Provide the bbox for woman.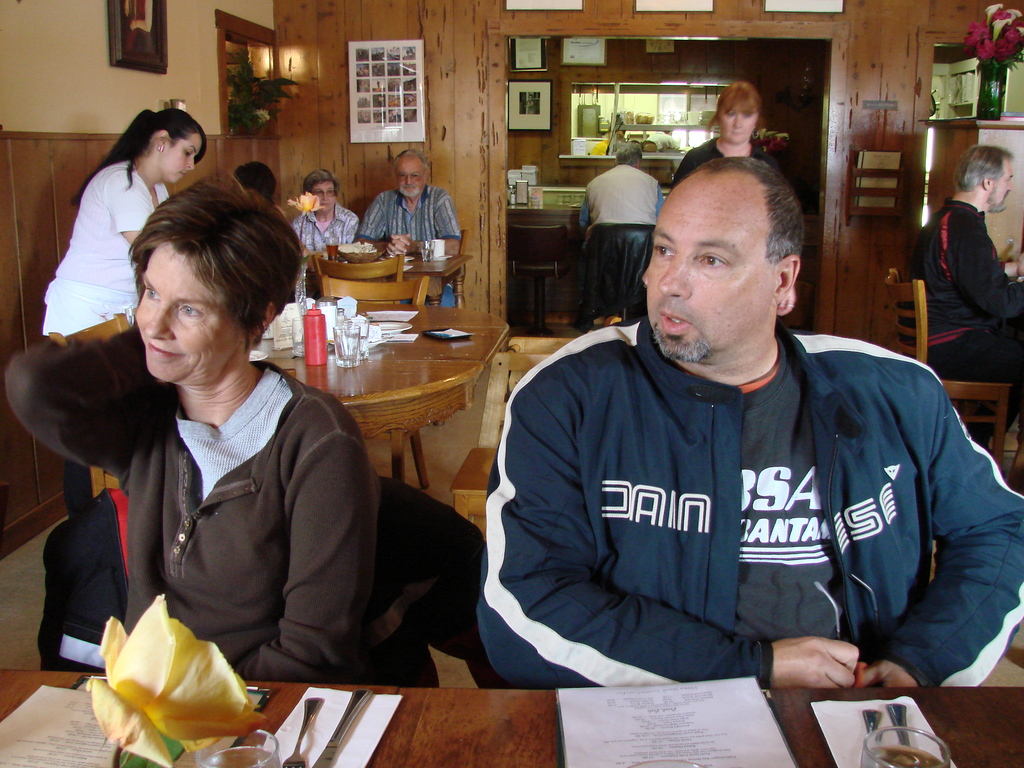
(left=58, top=165, right=383, bottom=739).
